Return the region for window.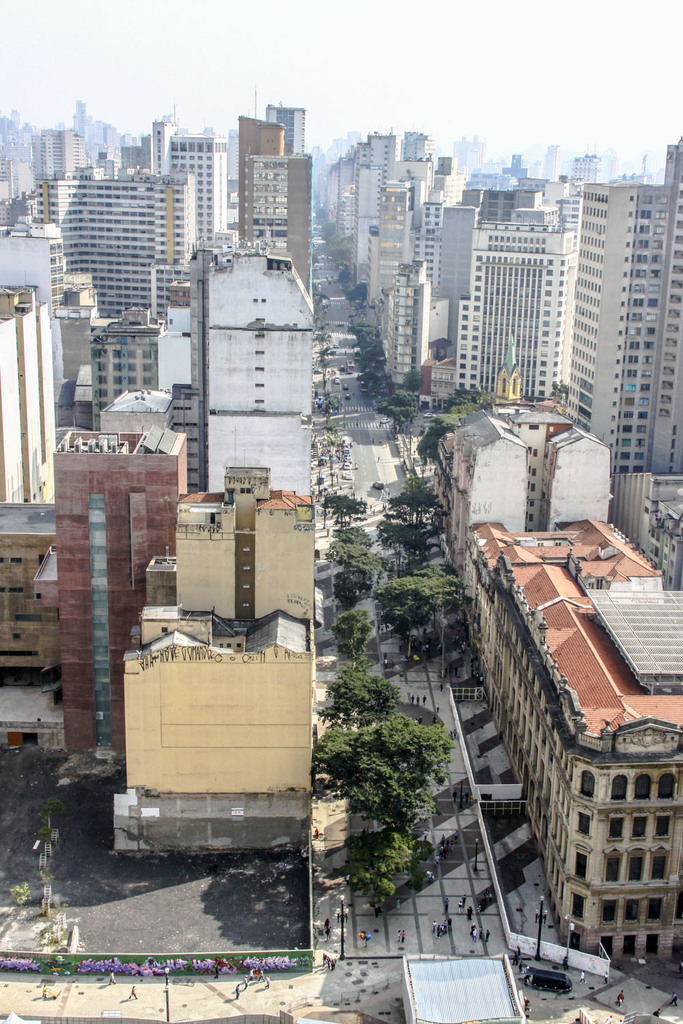
x1=0, y1=652, x2=38, y2=661.
